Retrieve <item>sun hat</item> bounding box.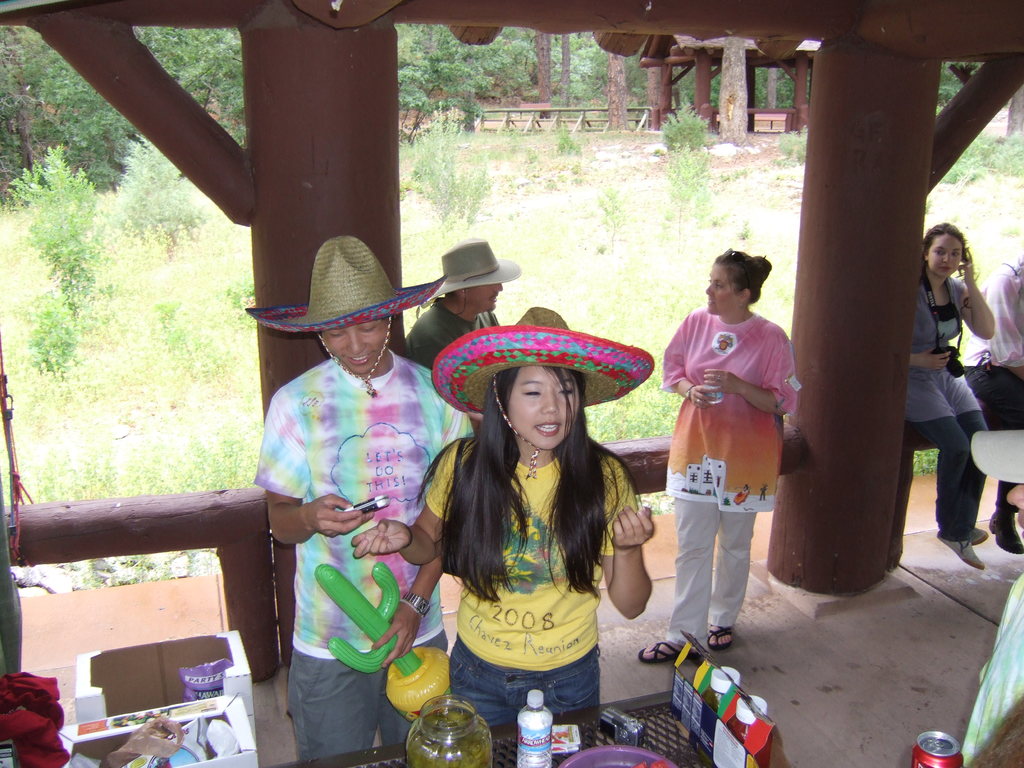
Bounding box: bbox=(245, 233, 451, 400).
